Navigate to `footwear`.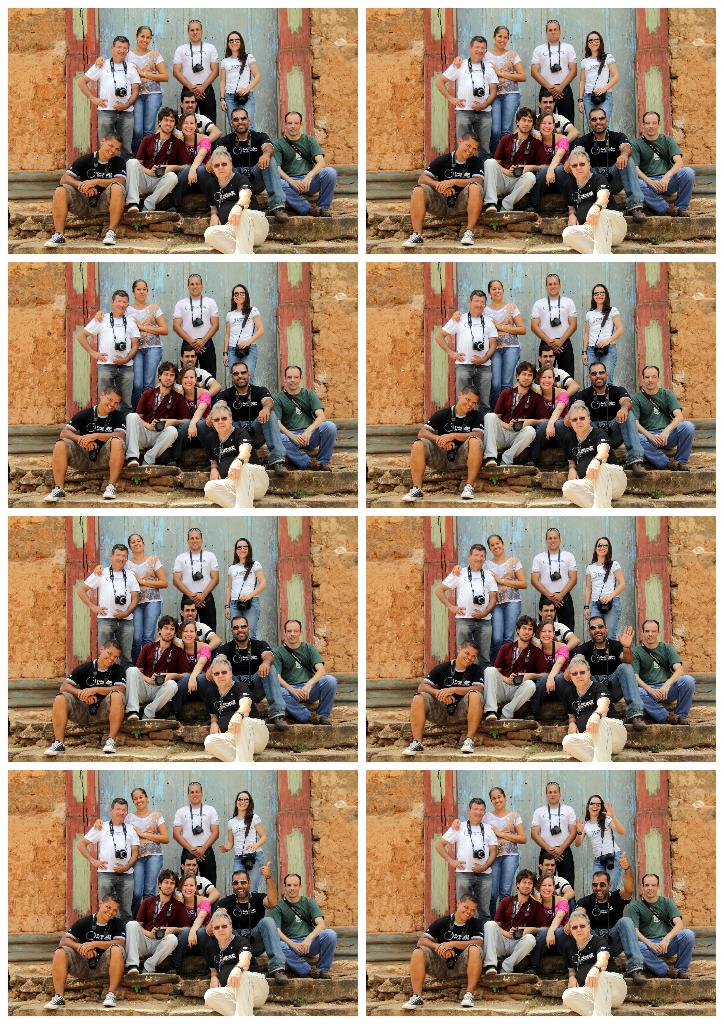
Navigation target: 402 230 424 250.
